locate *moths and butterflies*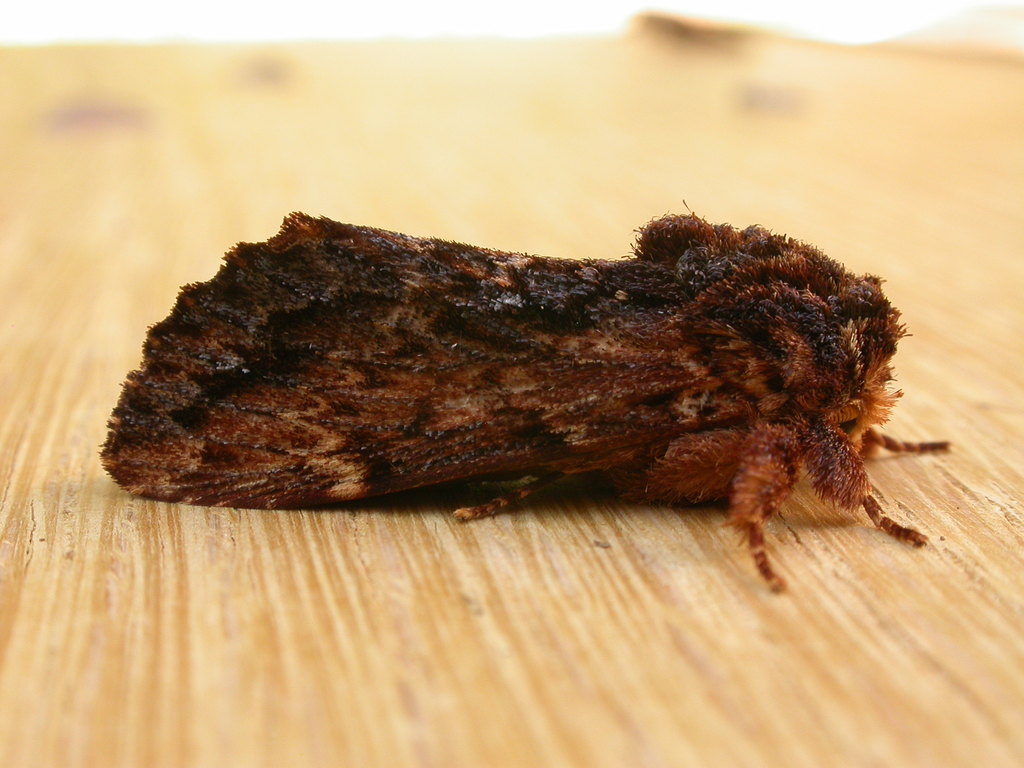
(x1=99, y1=198, x2=954, y2=596)
